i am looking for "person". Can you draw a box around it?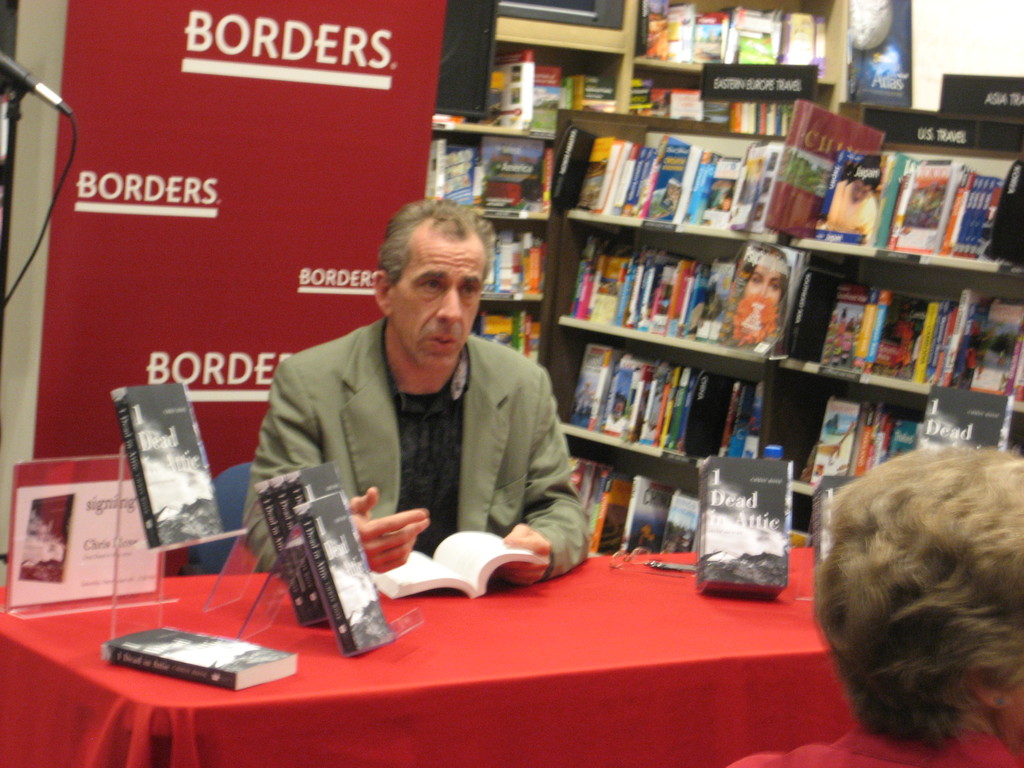
Sure, the bounding box is x1=240 y1=199 x2=601 y2=589.
